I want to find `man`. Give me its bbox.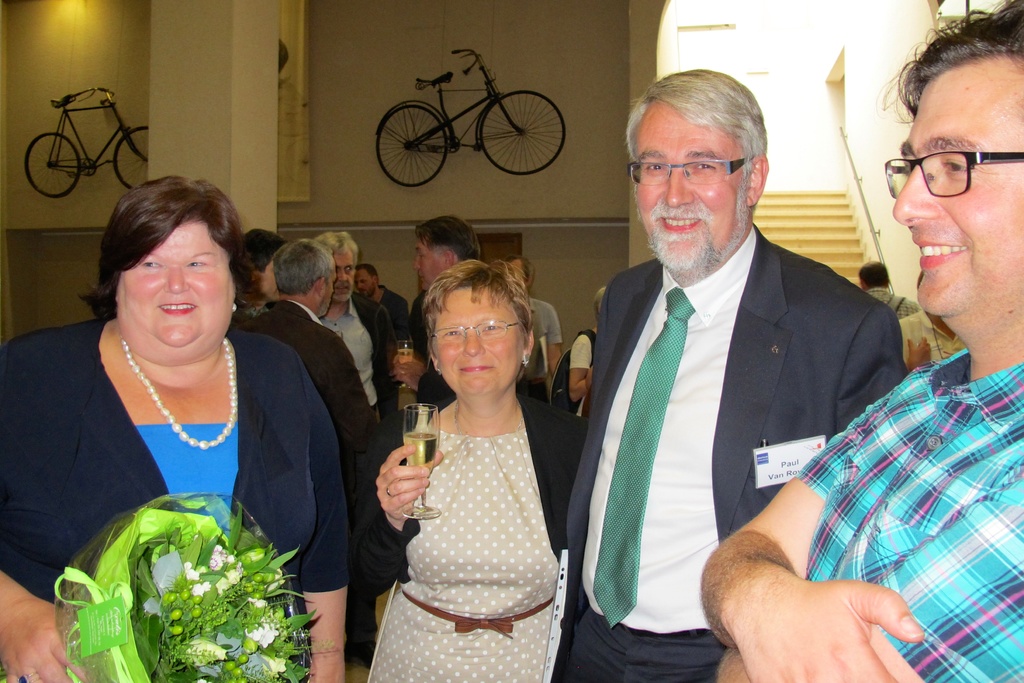
left=401, top=215, right=484, bottom=397.
